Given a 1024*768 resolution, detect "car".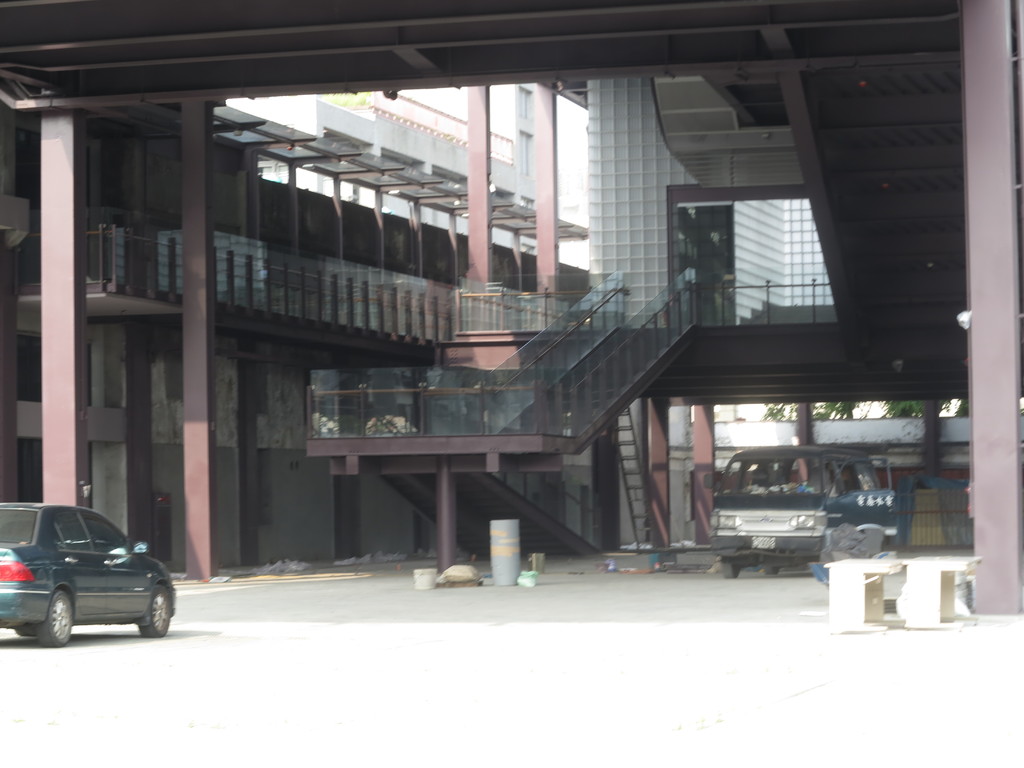
0,497,168,647.
